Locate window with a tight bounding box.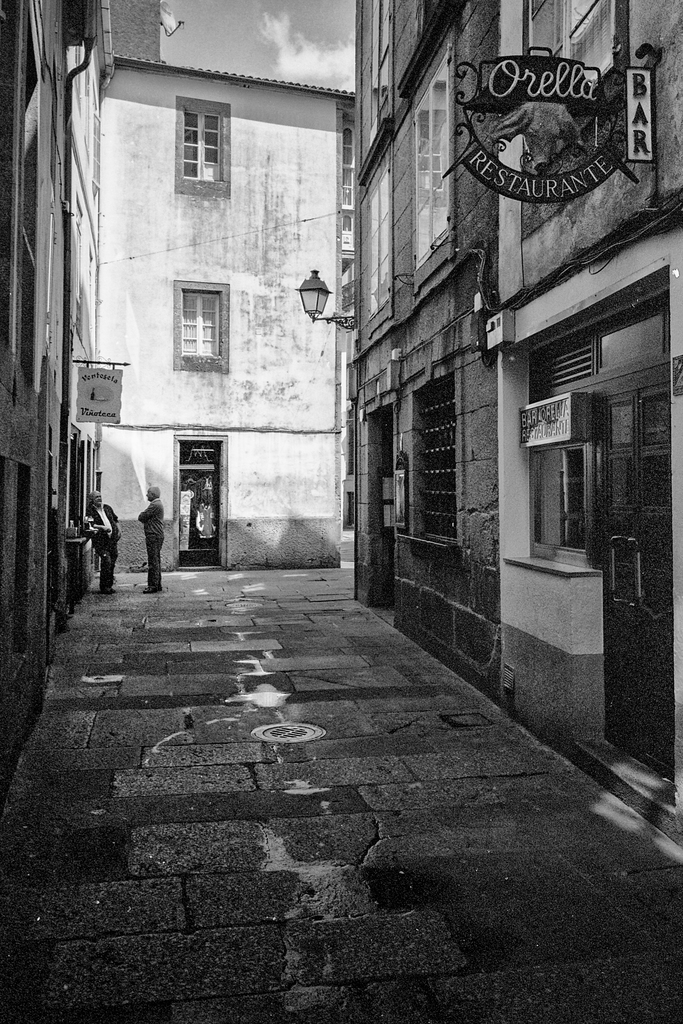
box(159, 262, 229, 355).
